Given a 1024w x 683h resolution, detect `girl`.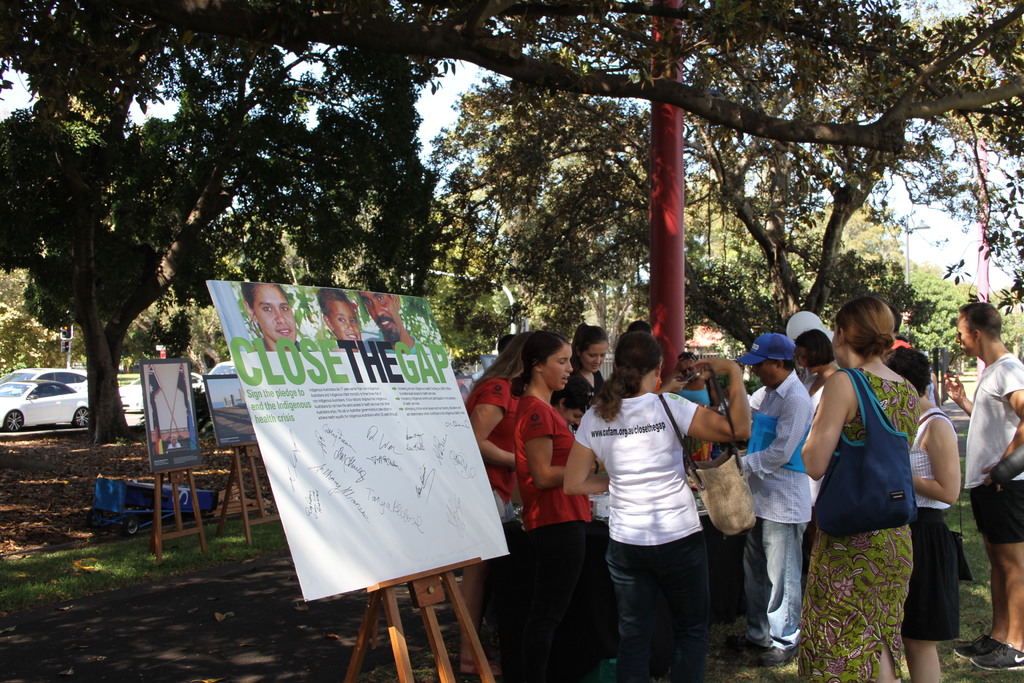
pyautogui.locateOnScreen(562, 327, 752, 682).
